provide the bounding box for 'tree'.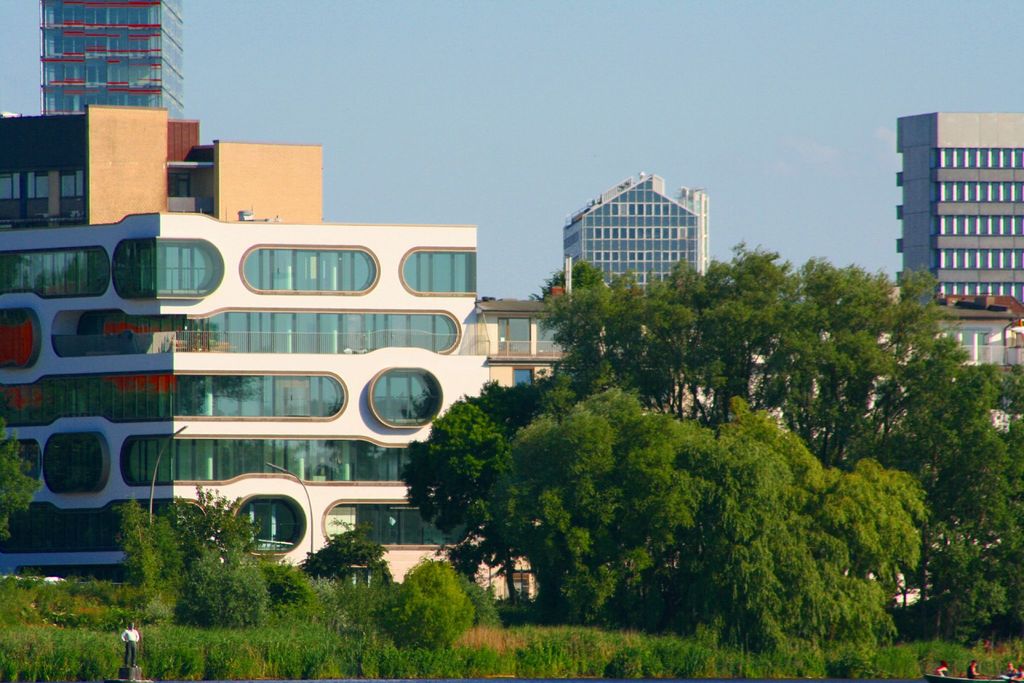
bbox=[393, 240, 1023, 659].
